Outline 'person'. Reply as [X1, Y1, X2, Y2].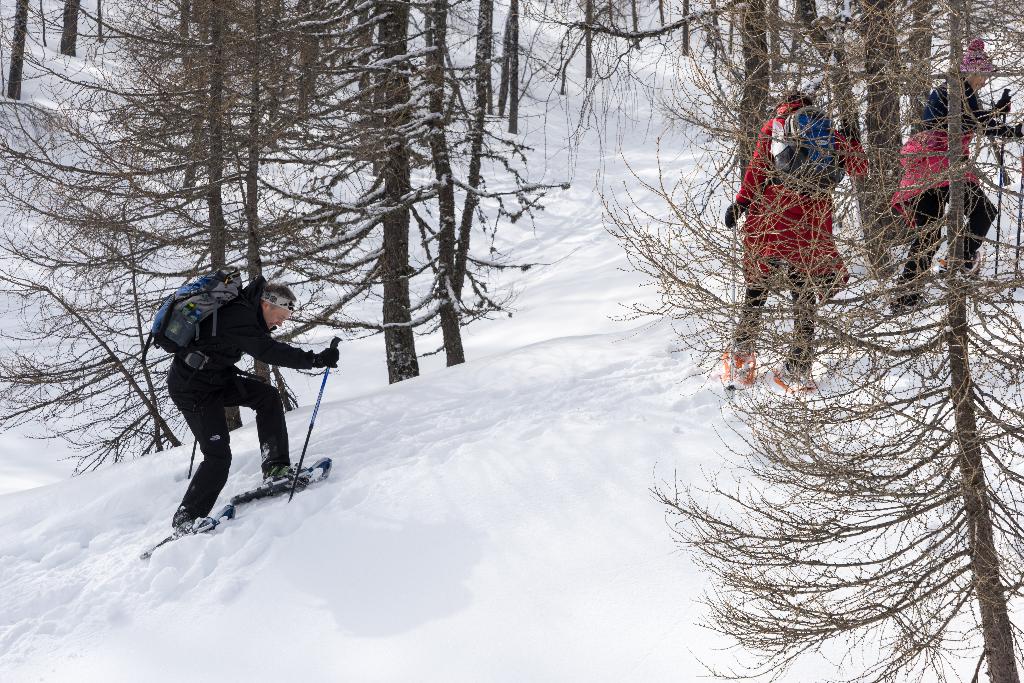
[150, 259, 323, 550].
